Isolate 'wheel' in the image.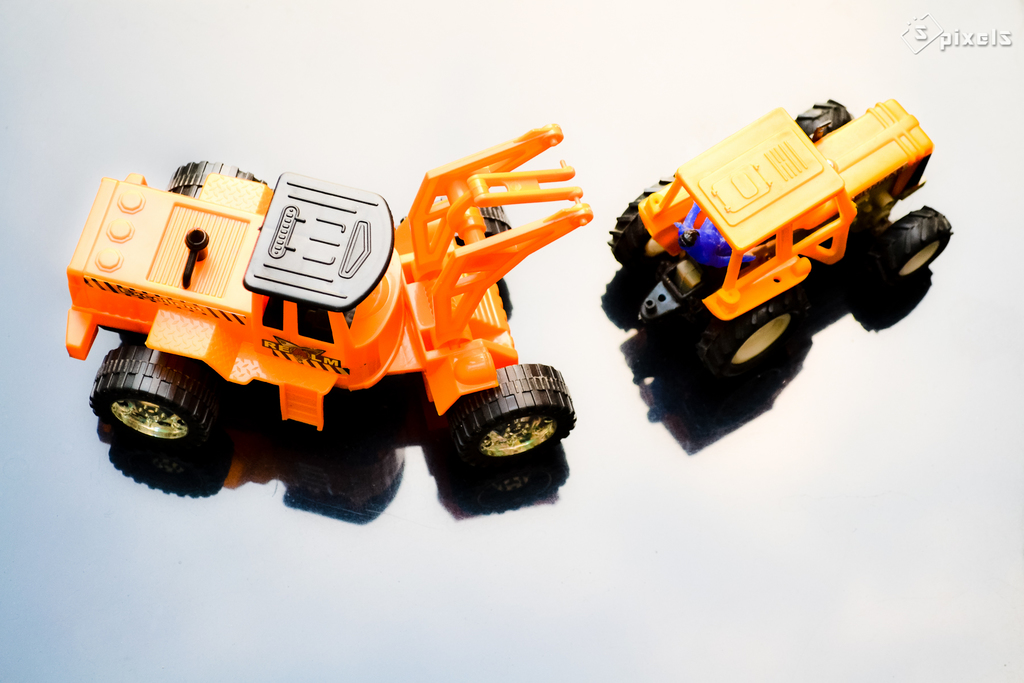
Isolated region: [left=88, top=345, right=227, bottom=482].
